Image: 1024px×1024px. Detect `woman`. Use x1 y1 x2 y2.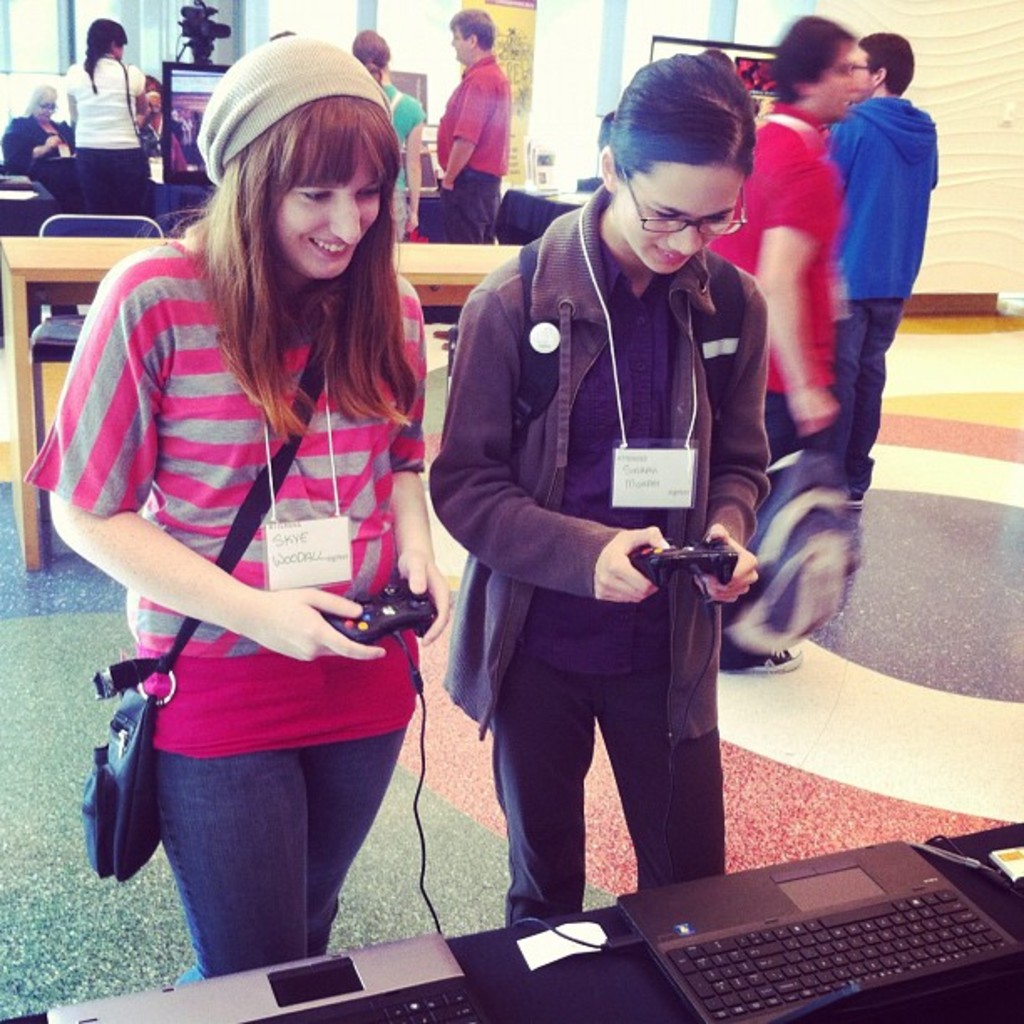
65 12 142 224.
